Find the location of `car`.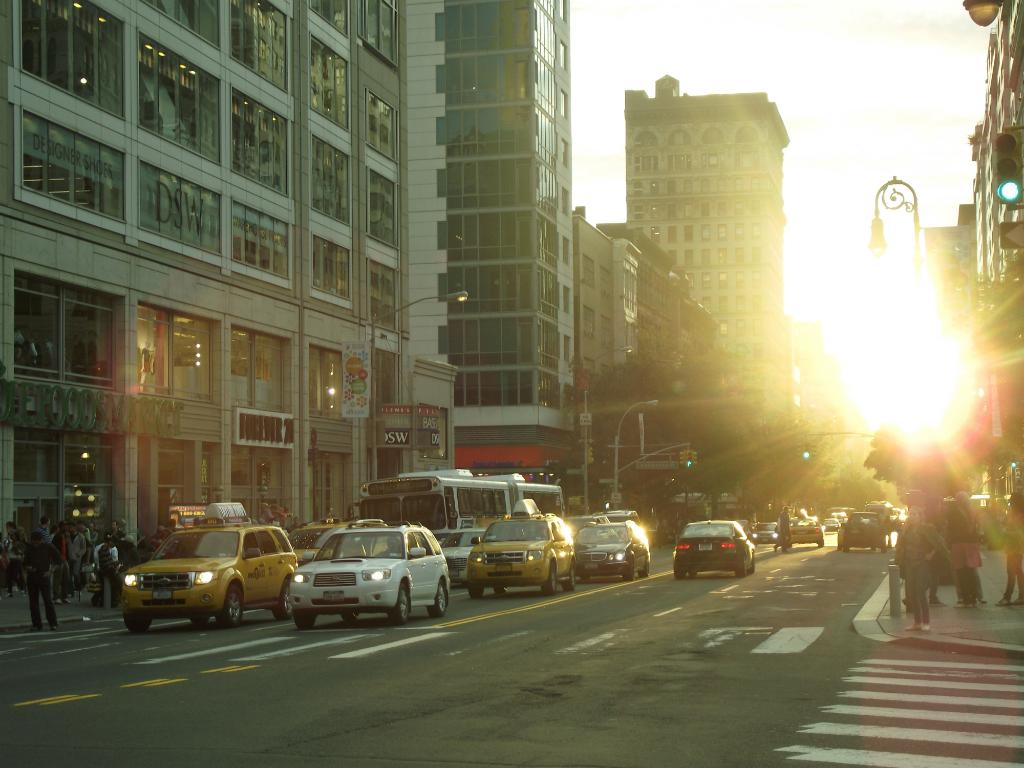
Location: box=[790, 514, 826, 548].
